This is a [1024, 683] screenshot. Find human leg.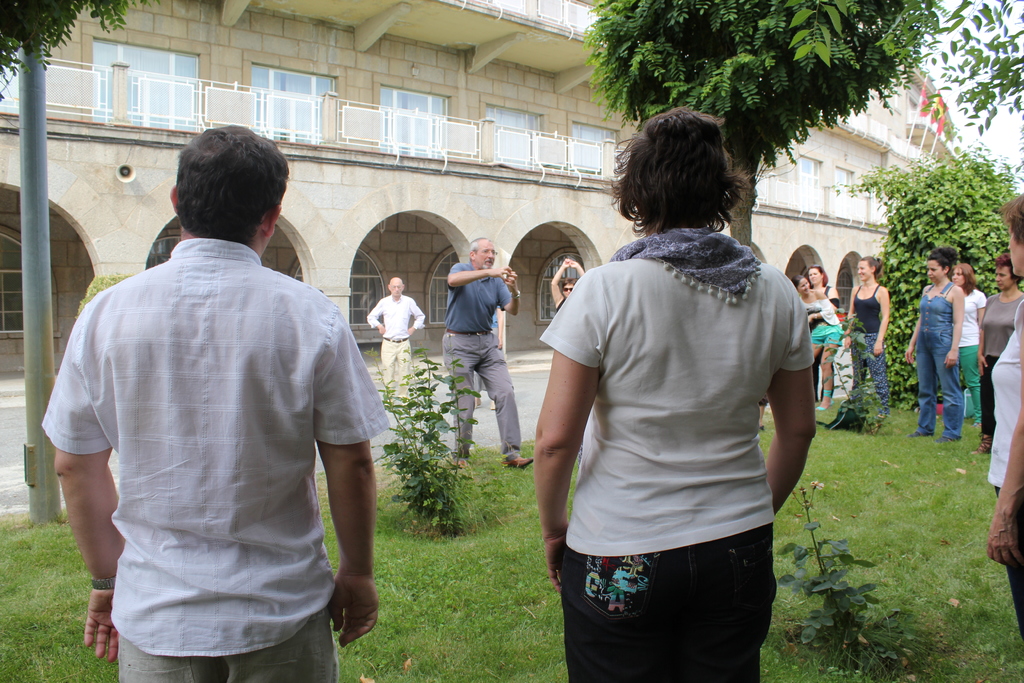
Bounding box: 478, 333, 536, 464.
